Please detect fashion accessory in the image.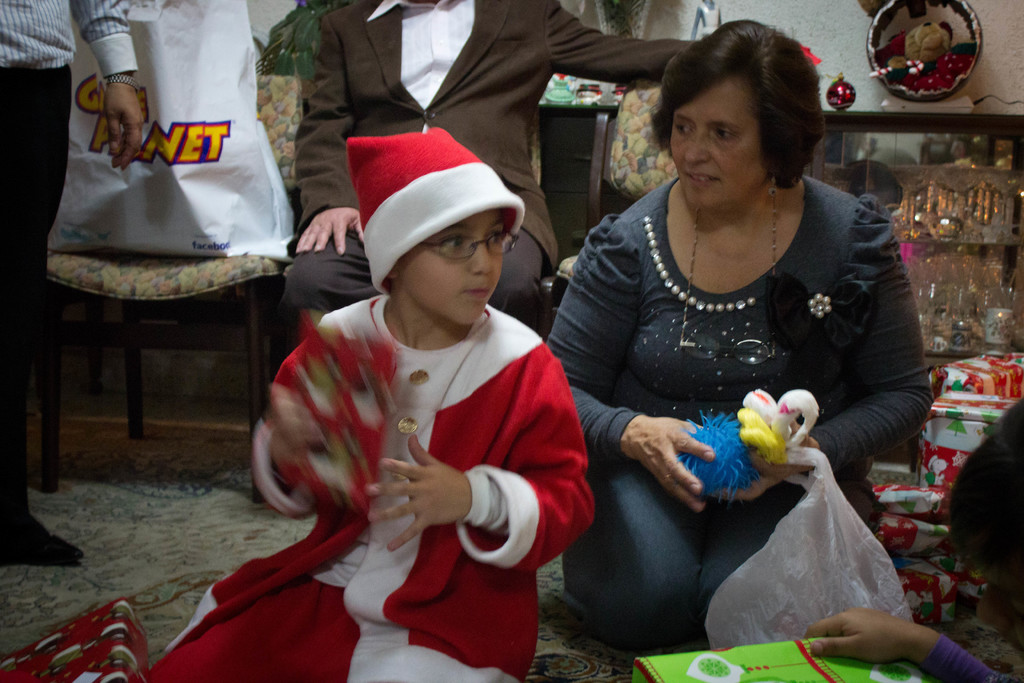
102,71,139,92.
